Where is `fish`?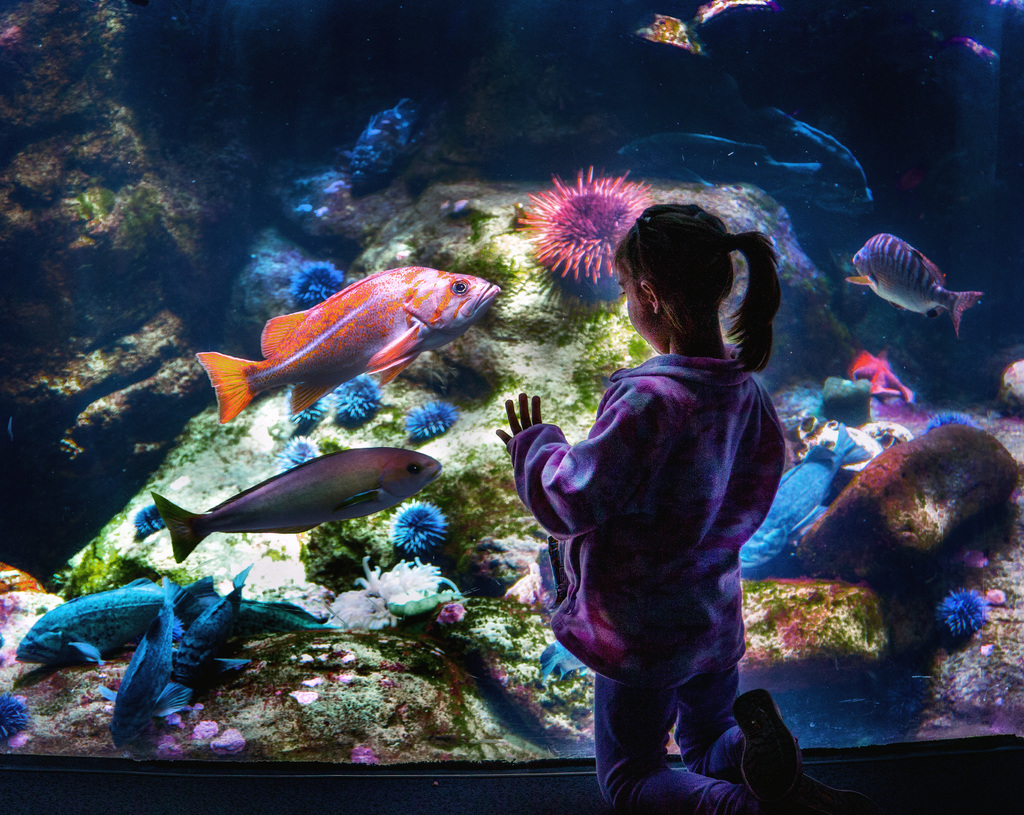
<region>185, 590, 346, 633</region>.
